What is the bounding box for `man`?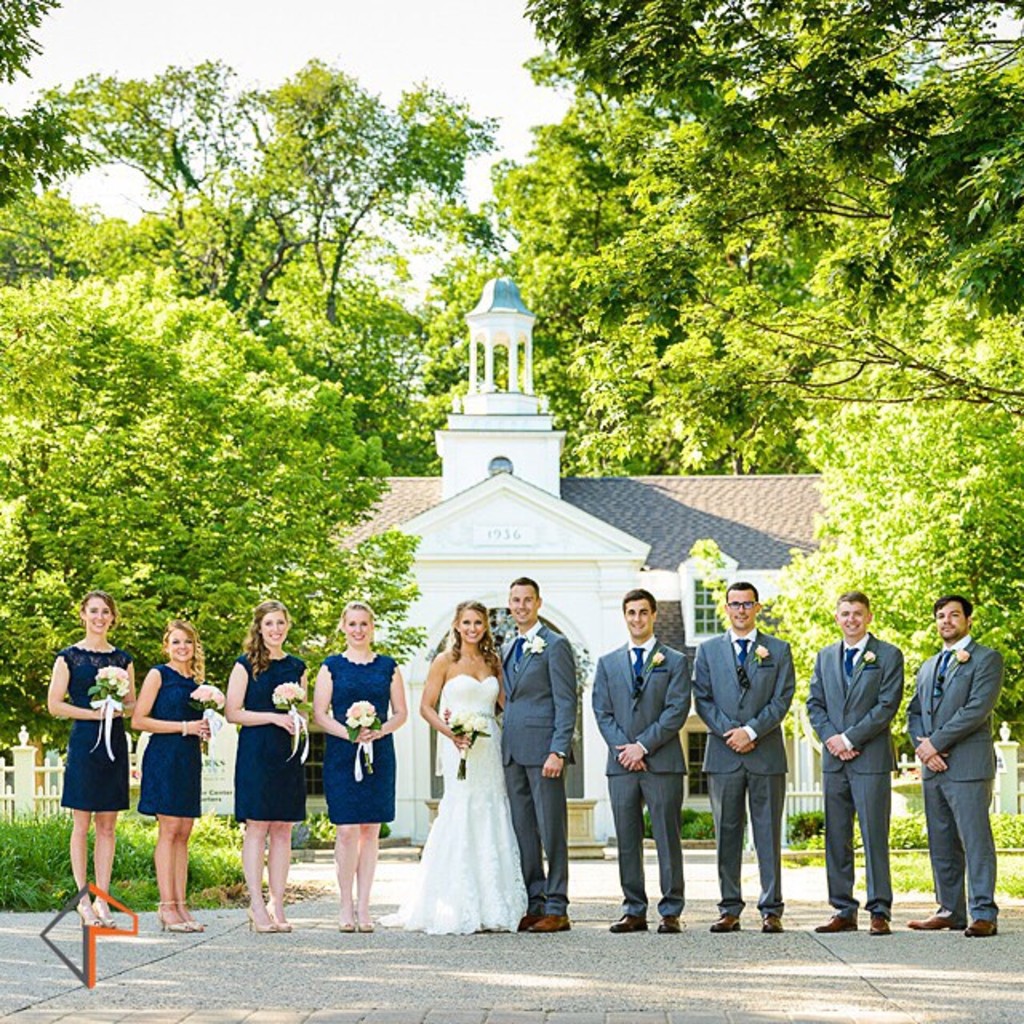
Rect(802, 590, 909, 933).
